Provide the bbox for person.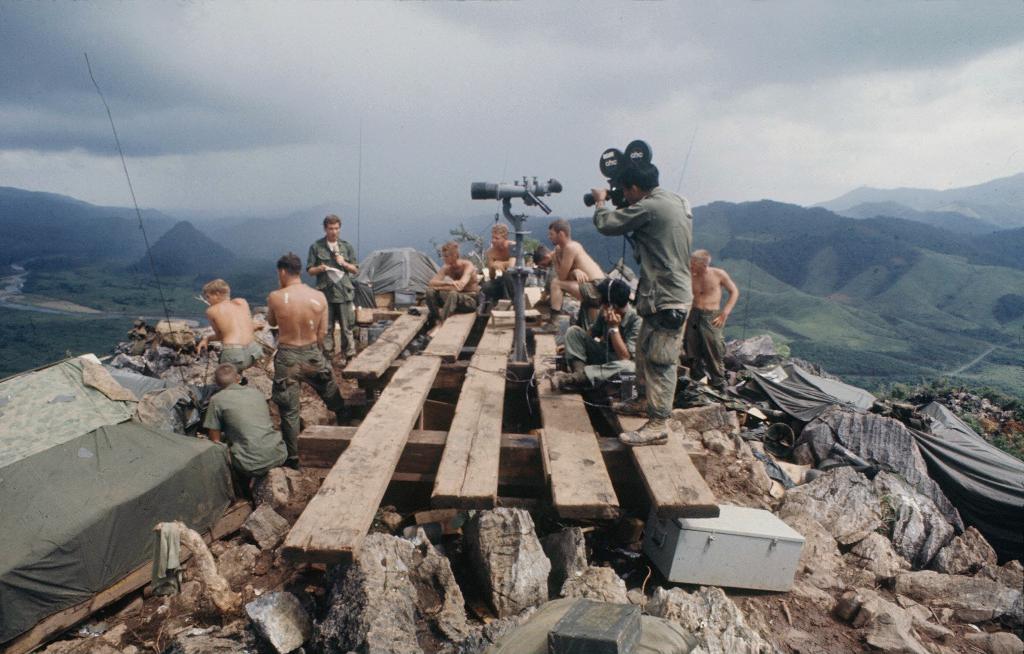
l=299, t=213, r=358, b=355.
